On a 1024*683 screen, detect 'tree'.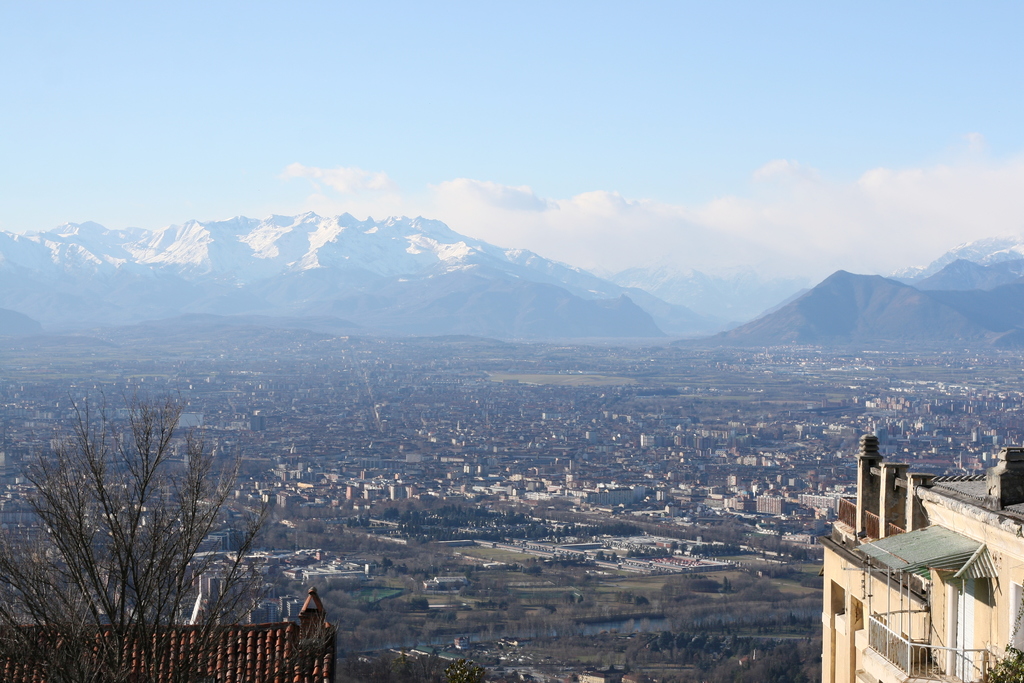
locate(24, 366, 292, 657).
